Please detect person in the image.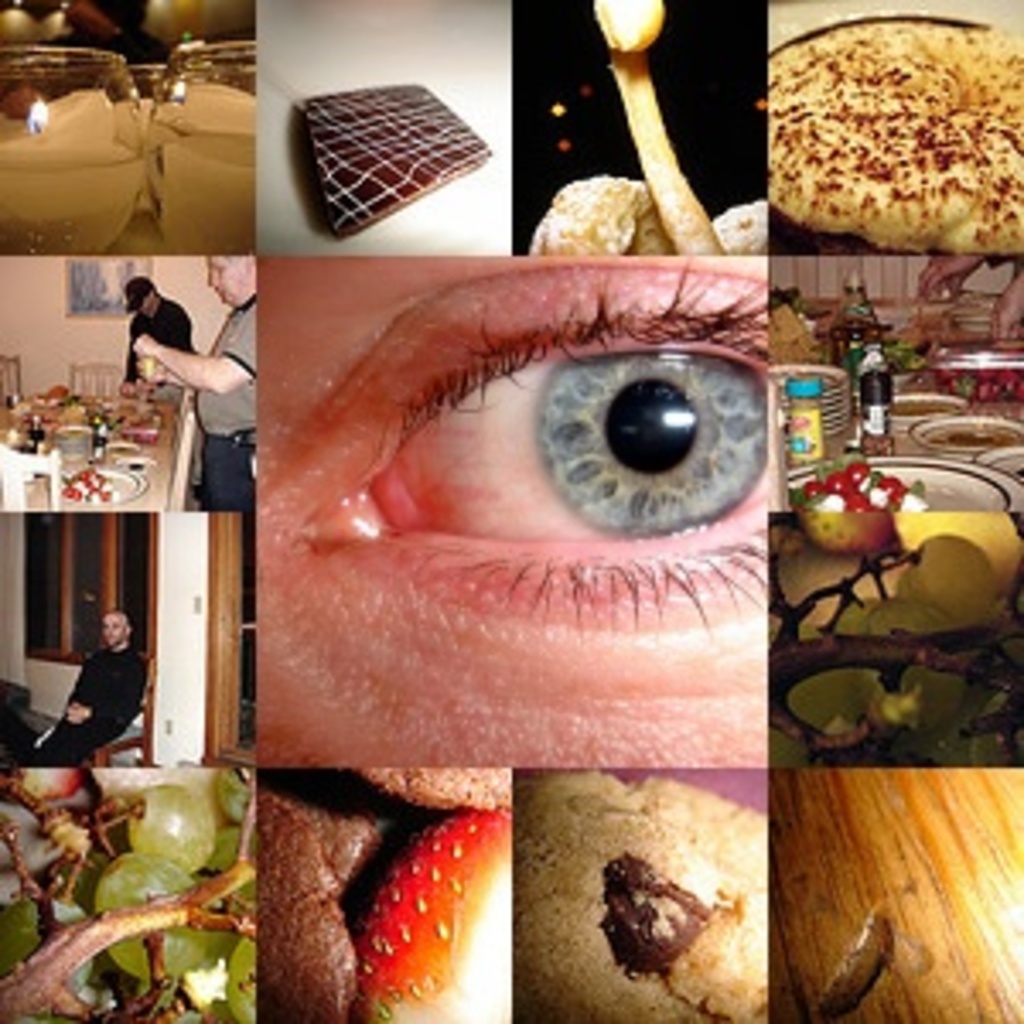
[249,259,765,782].
